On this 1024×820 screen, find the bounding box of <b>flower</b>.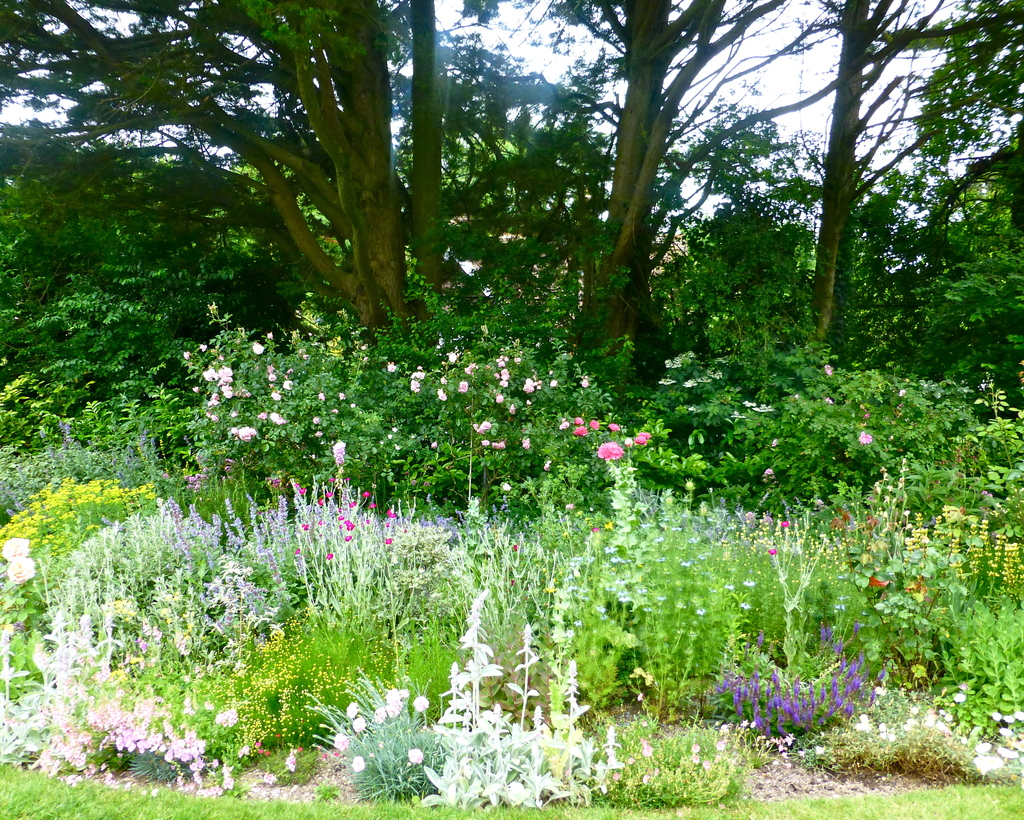
Bounding box: bbox=[493, 392, 506, 405].
